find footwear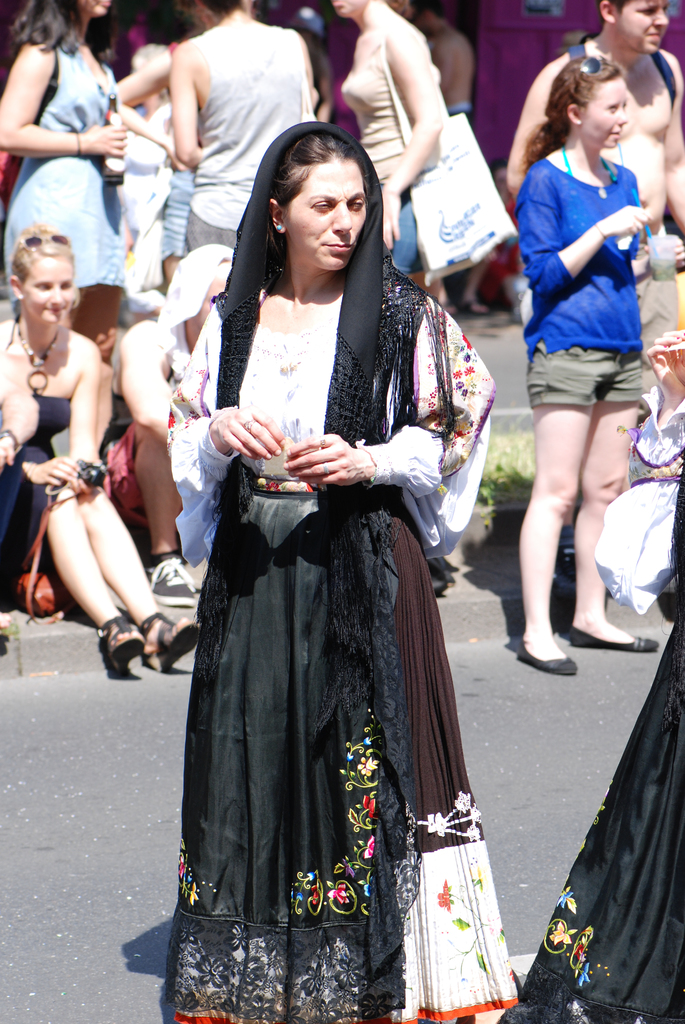
left=514, top=630, right=575, bottom=674
